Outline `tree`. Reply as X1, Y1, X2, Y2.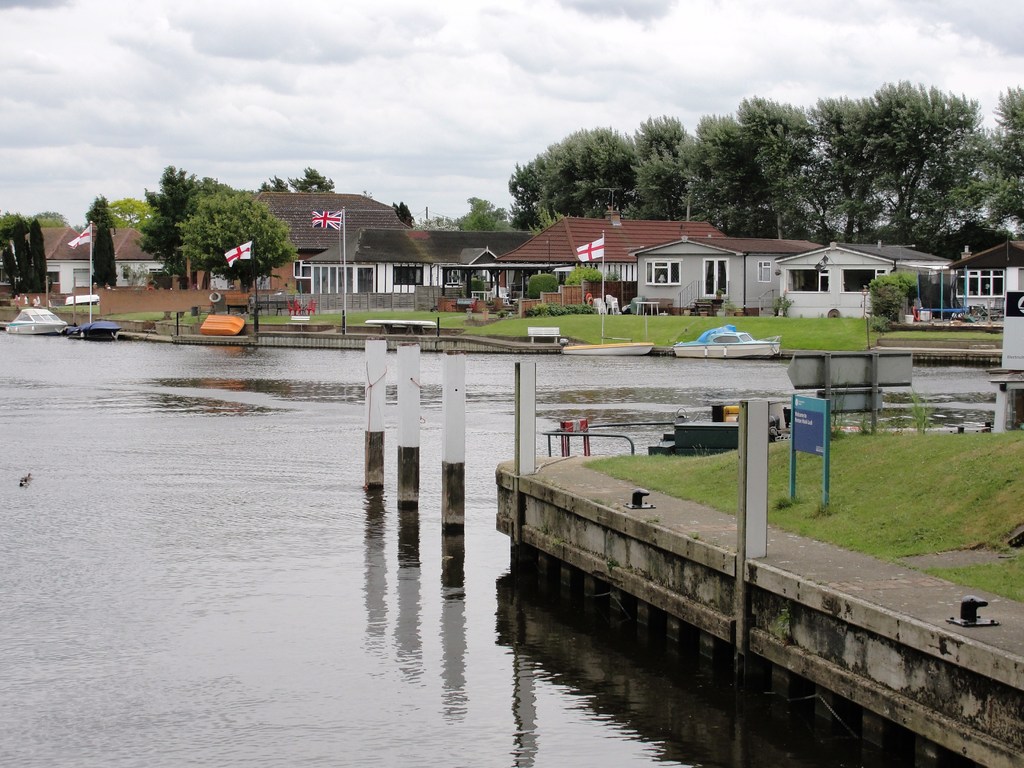
134, 163, 209, 289.
